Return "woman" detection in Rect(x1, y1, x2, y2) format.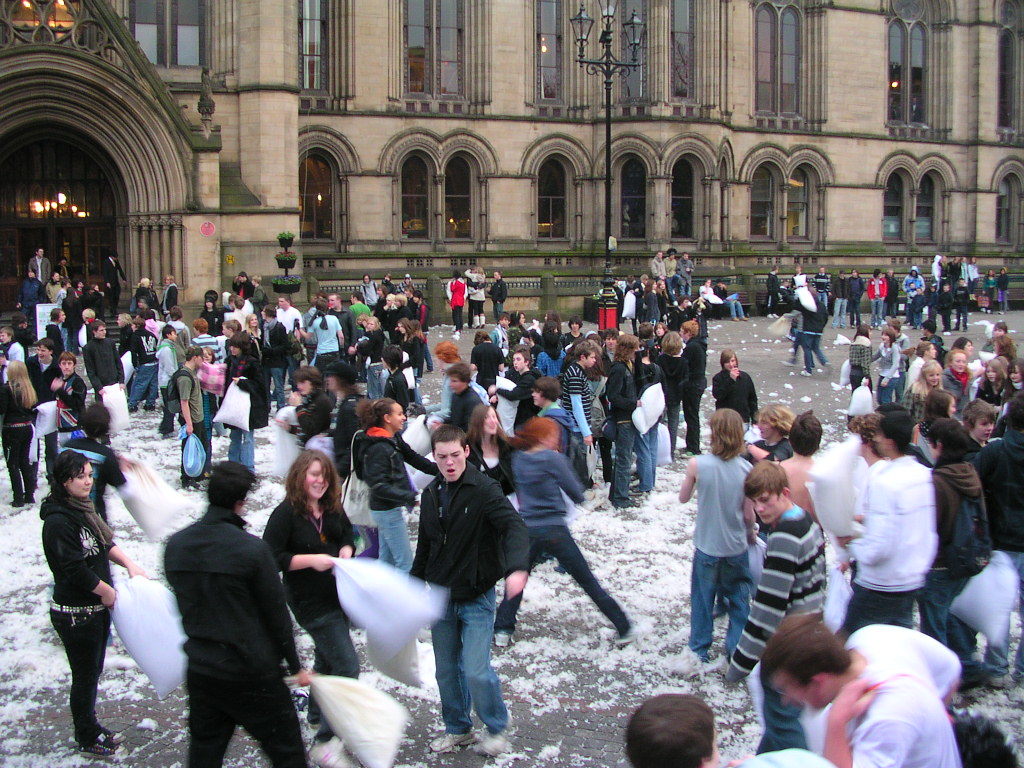
Rect(540, 308, 565, 332).
